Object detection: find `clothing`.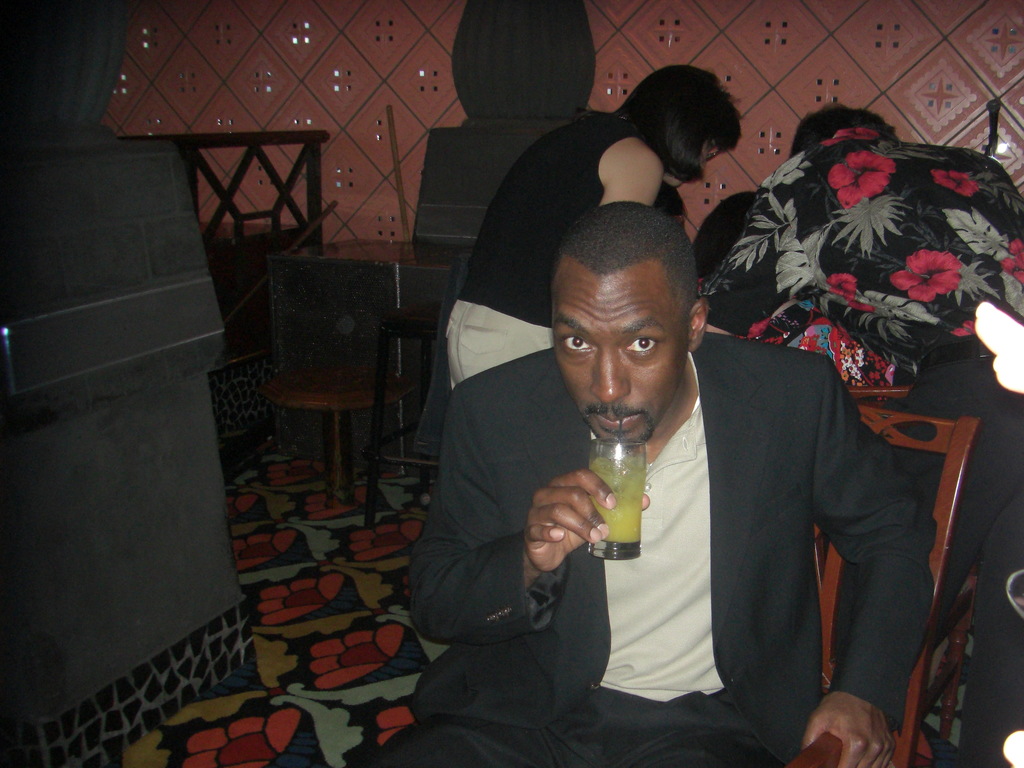
701 132 1023 583.
